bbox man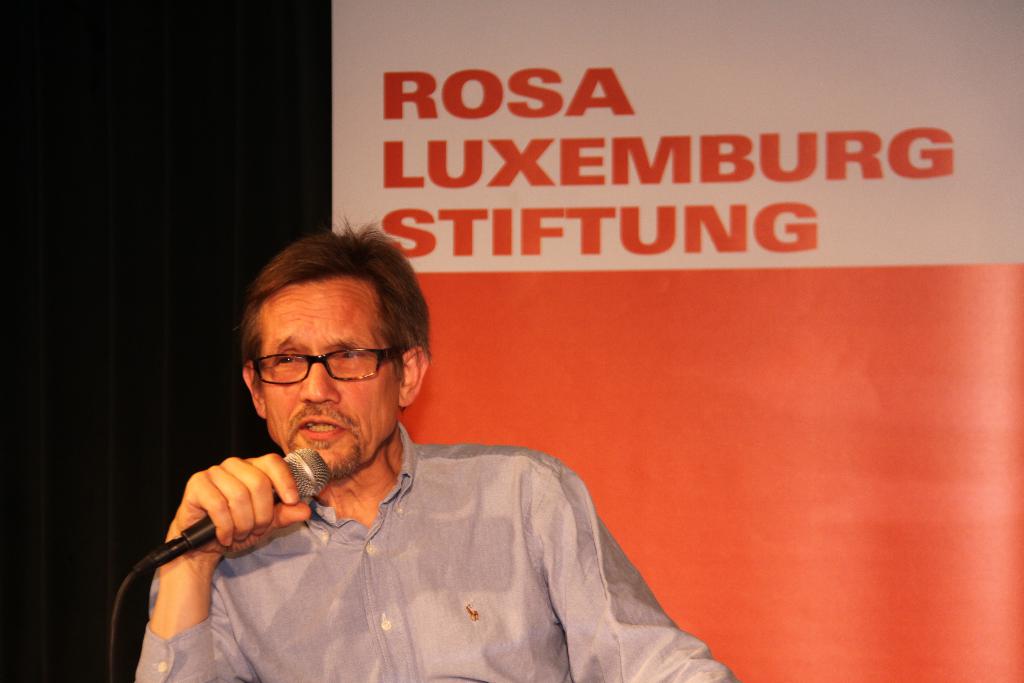
l=122, t=219, r=741, b=682
